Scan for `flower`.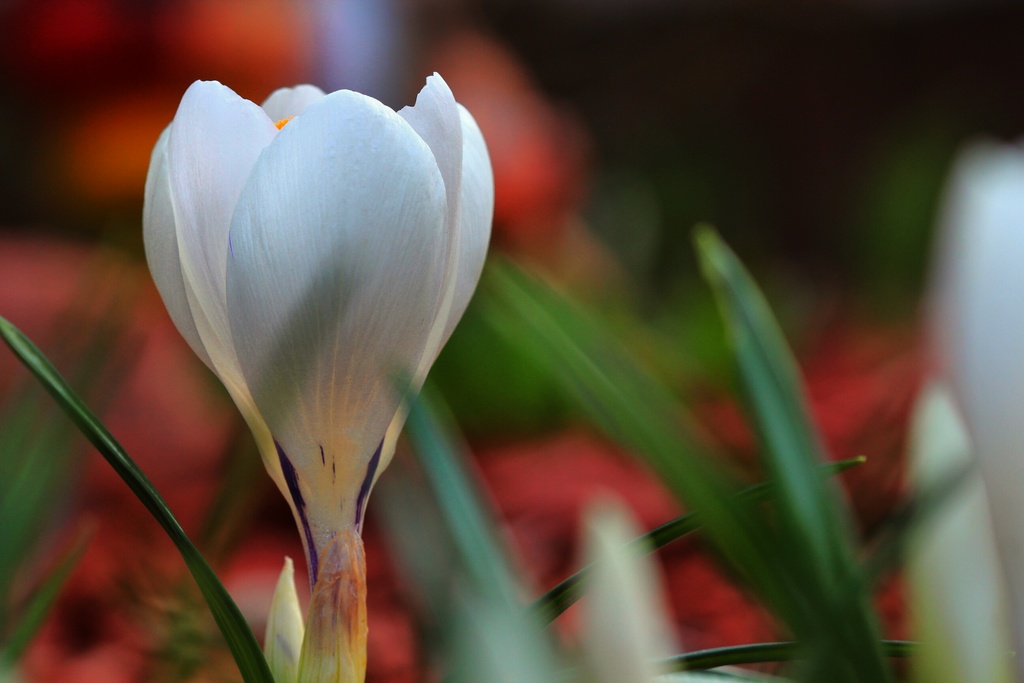
Scan result: box=[568, 500, 677, 682].
